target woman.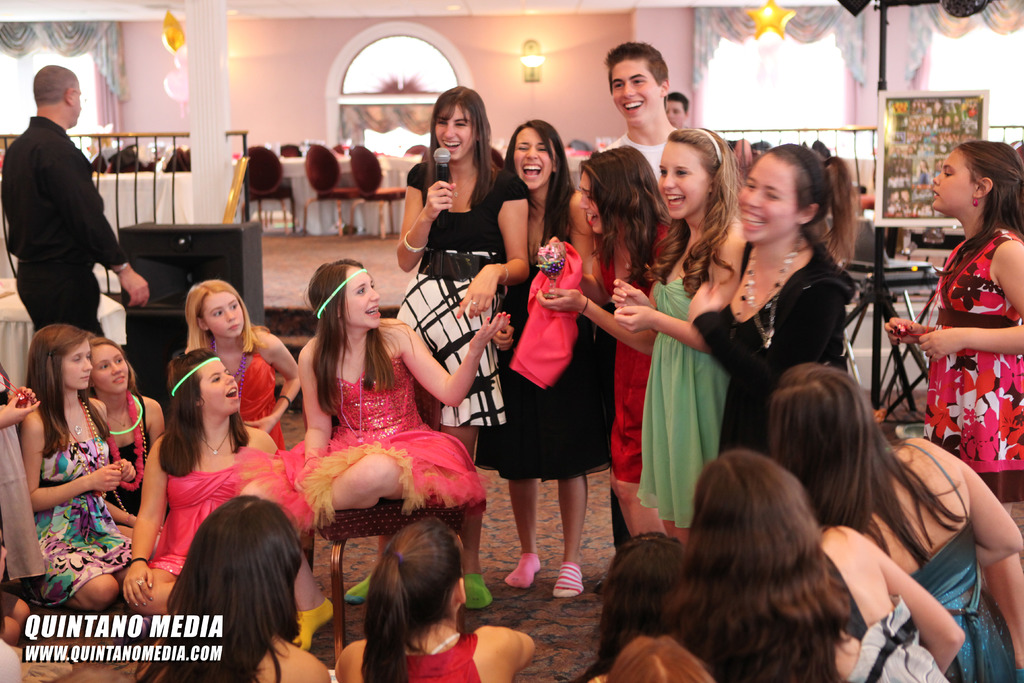
Target region: <bbox>871, 139, 1023, 512</bbox>.
